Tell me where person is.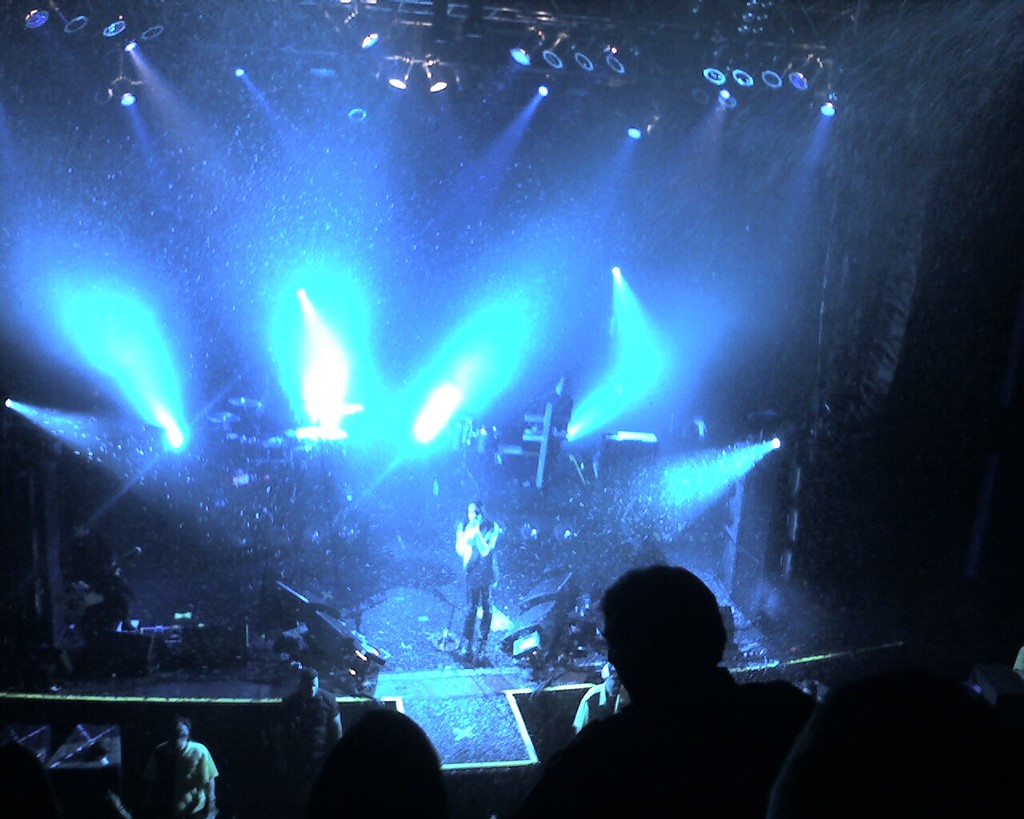
person is at (275, 668, 342, 815).
